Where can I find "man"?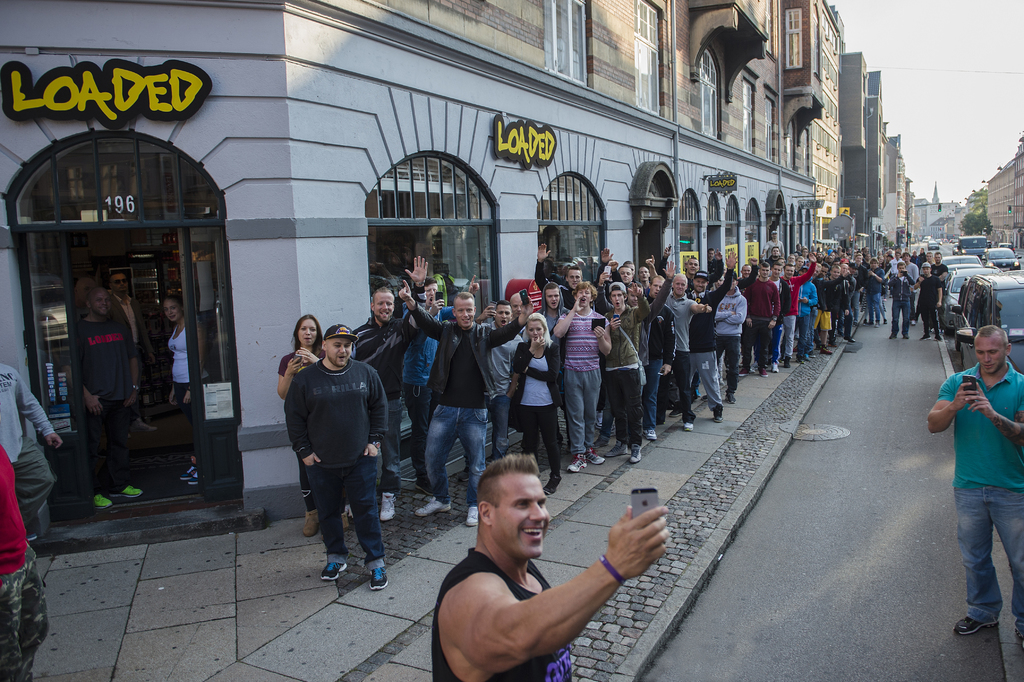
You can find it at <box>281,325,392,591</box>.
